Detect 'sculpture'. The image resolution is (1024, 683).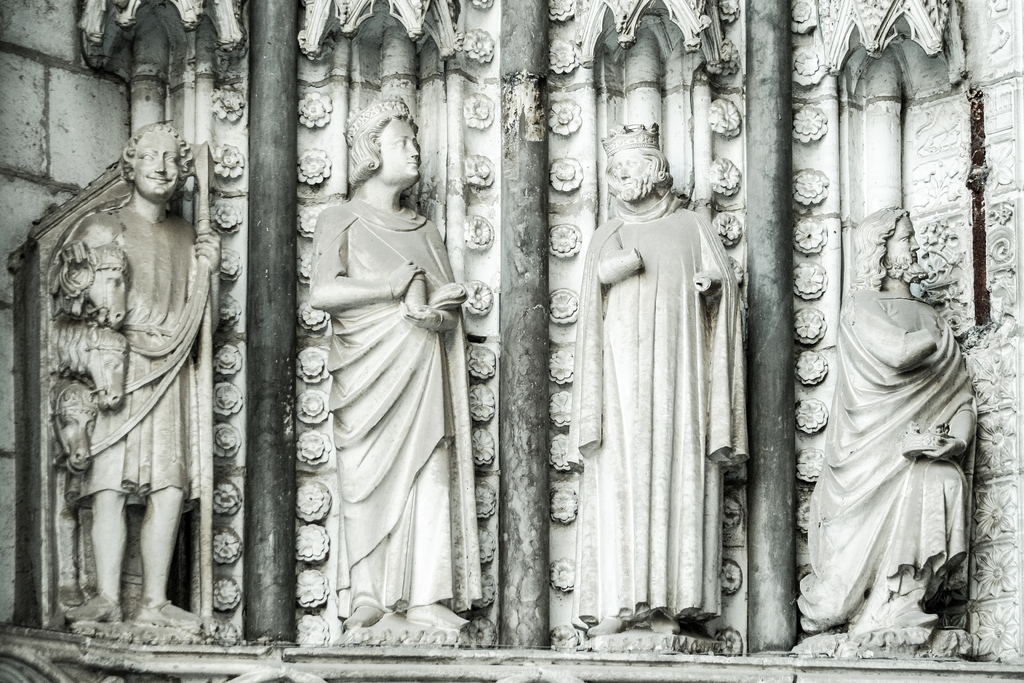
<region>295, 248, 314, 288</region>.
